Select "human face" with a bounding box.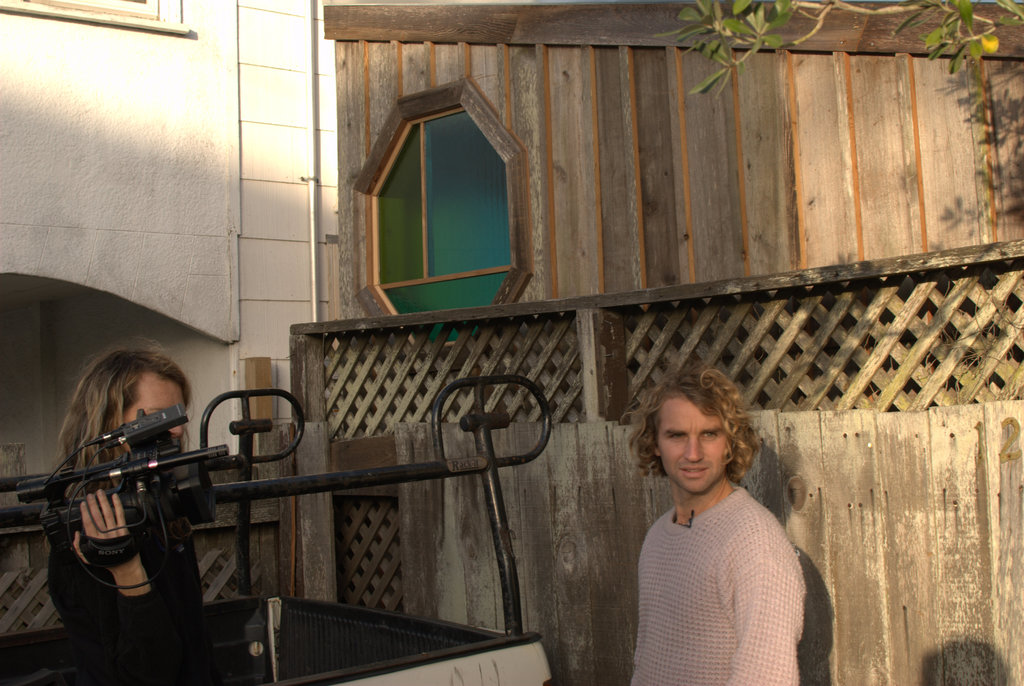
<box>652,395,729,493</box>.
